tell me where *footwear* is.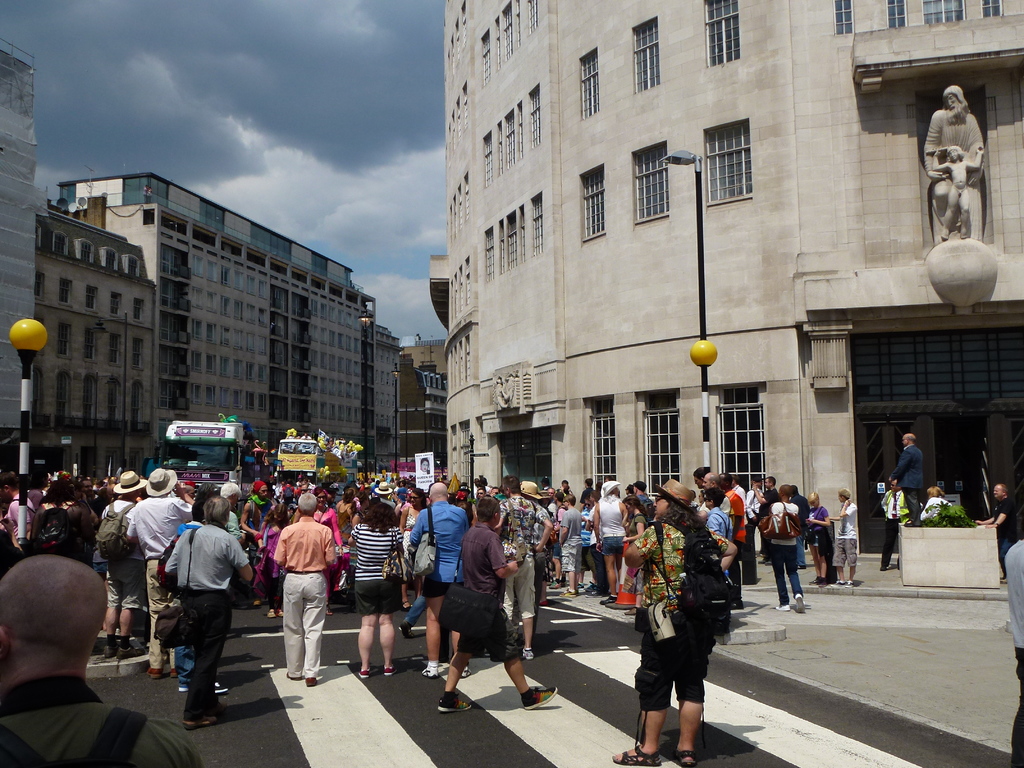
*footwear* is at 287 671 296 680.
